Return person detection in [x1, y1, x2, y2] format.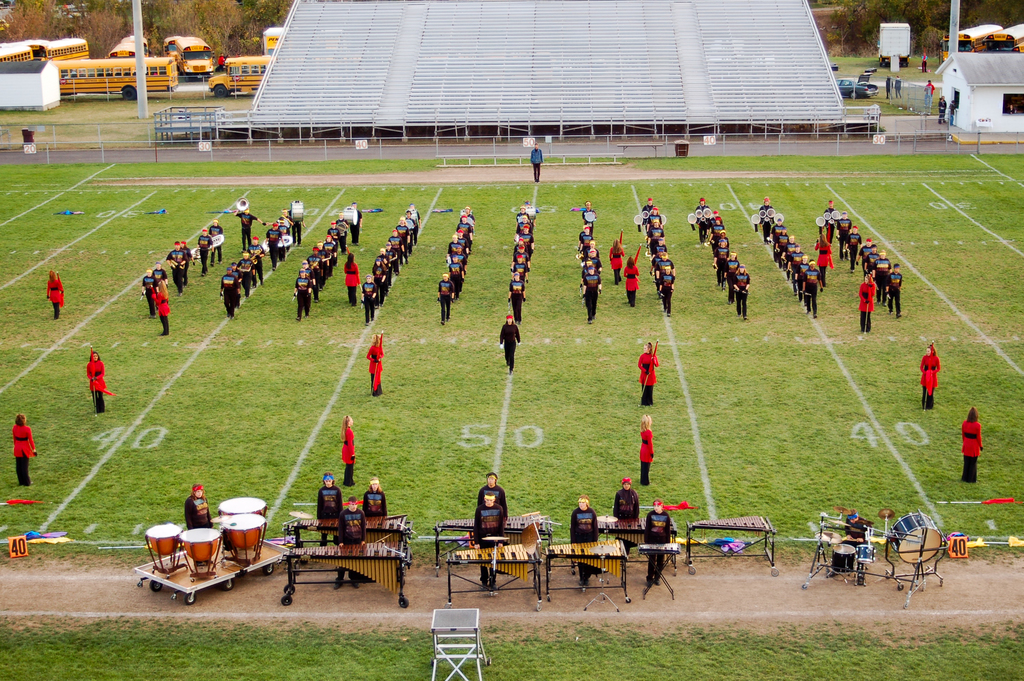
[7, 411, 37, 489].
